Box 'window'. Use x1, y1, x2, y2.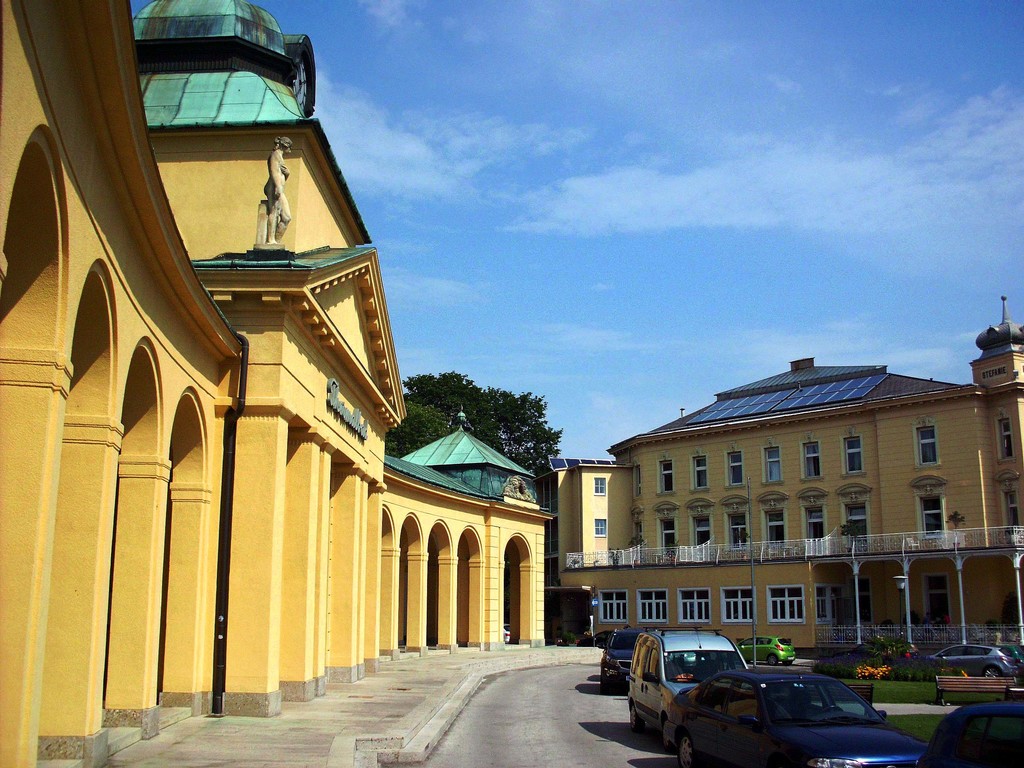
728, 452, 746, 484.
